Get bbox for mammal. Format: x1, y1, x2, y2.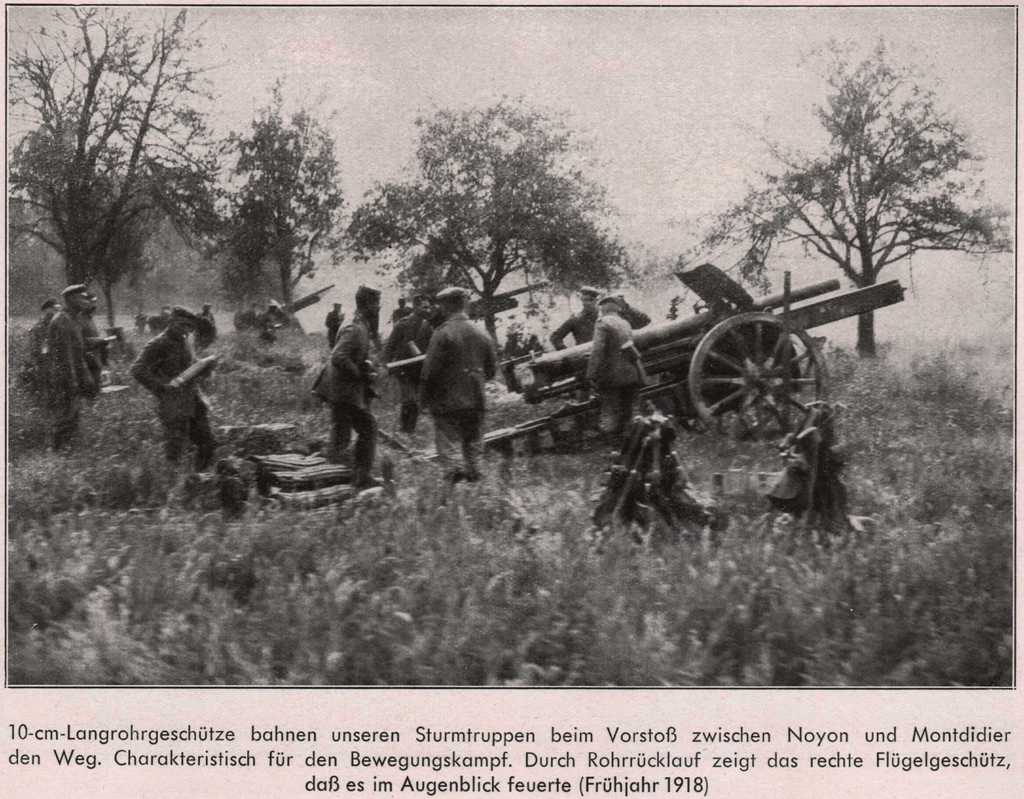
259, 300, 286, 348.
